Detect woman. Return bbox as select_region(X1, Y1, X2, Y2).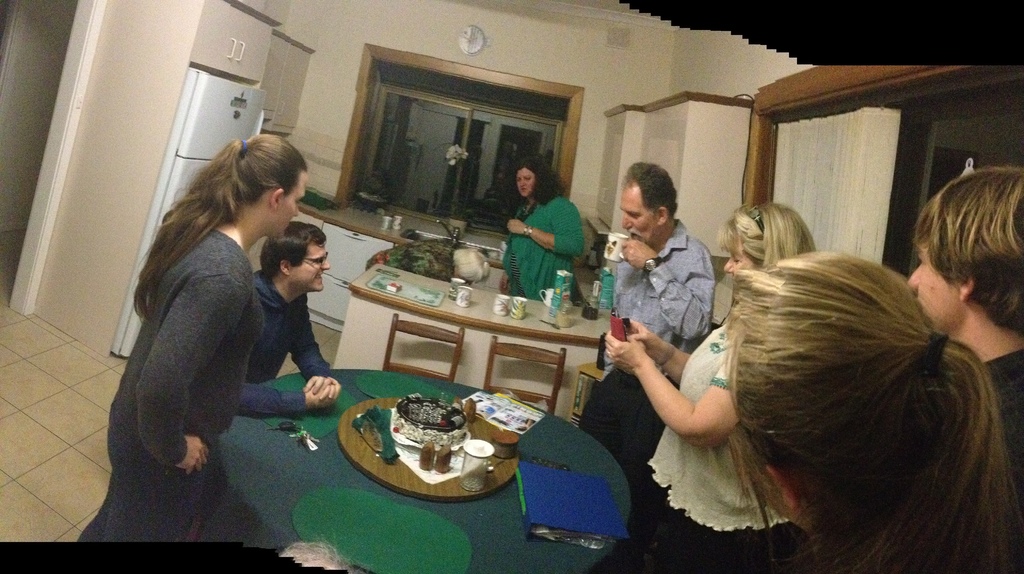
select_region(497, 154, 582, 304).
